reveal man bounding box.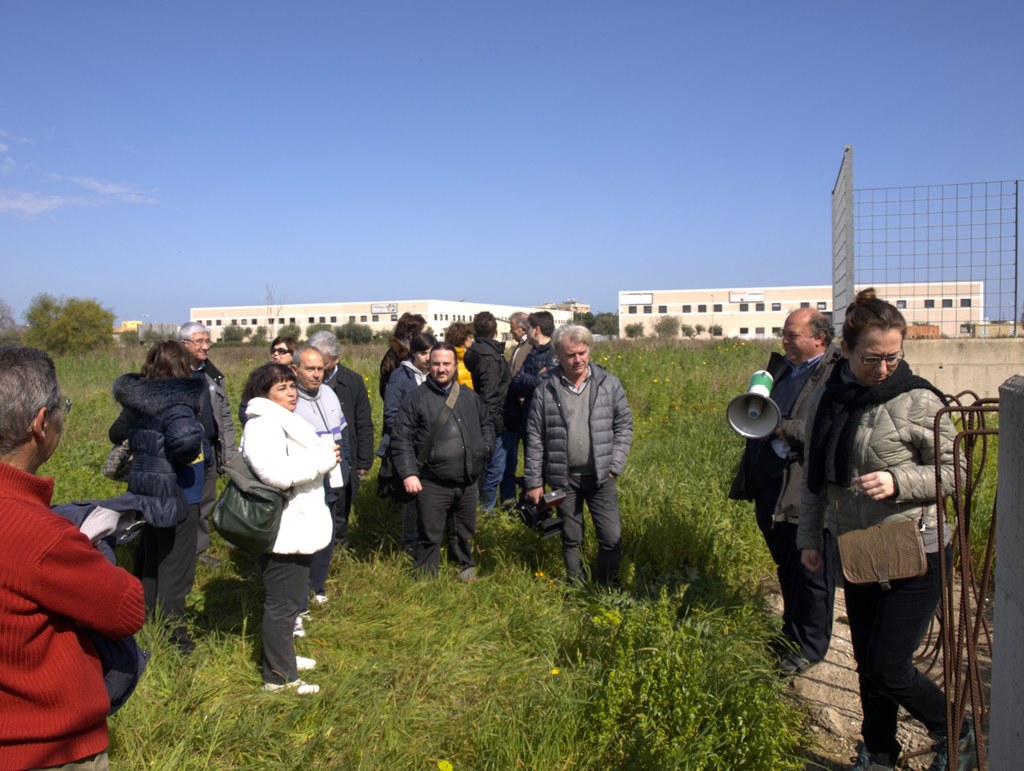
Revealed: x1=458 y1=308 x2=516 y2=518.
